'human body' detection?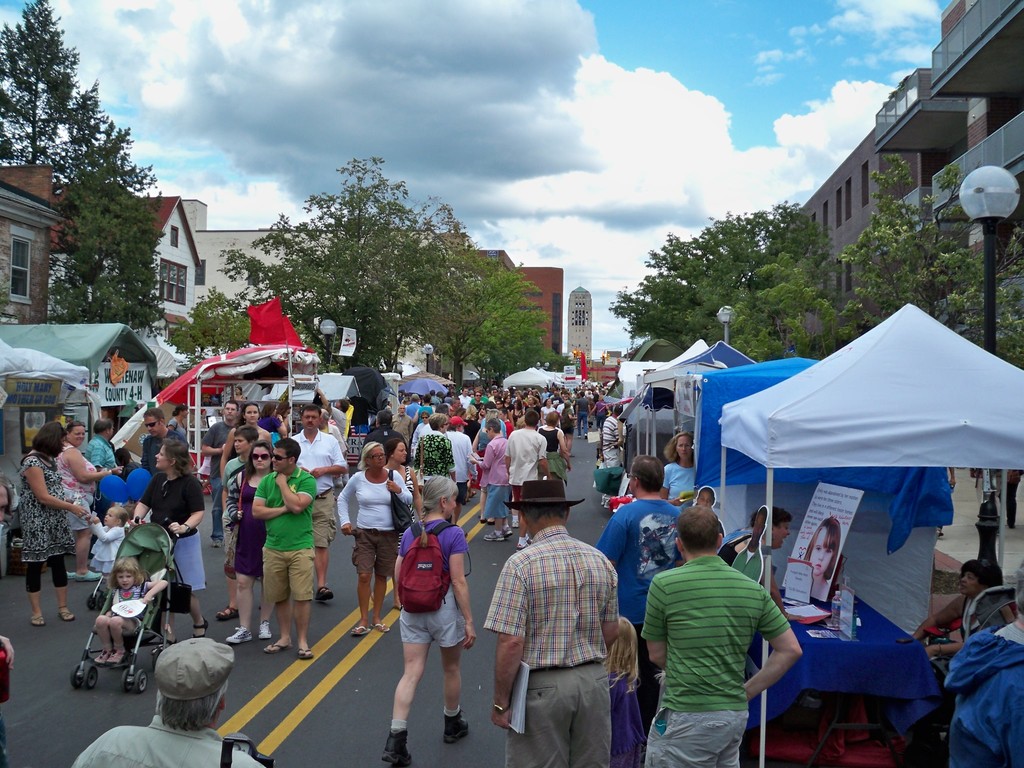
<bbox>95, 556, 167, 663</bbox>
